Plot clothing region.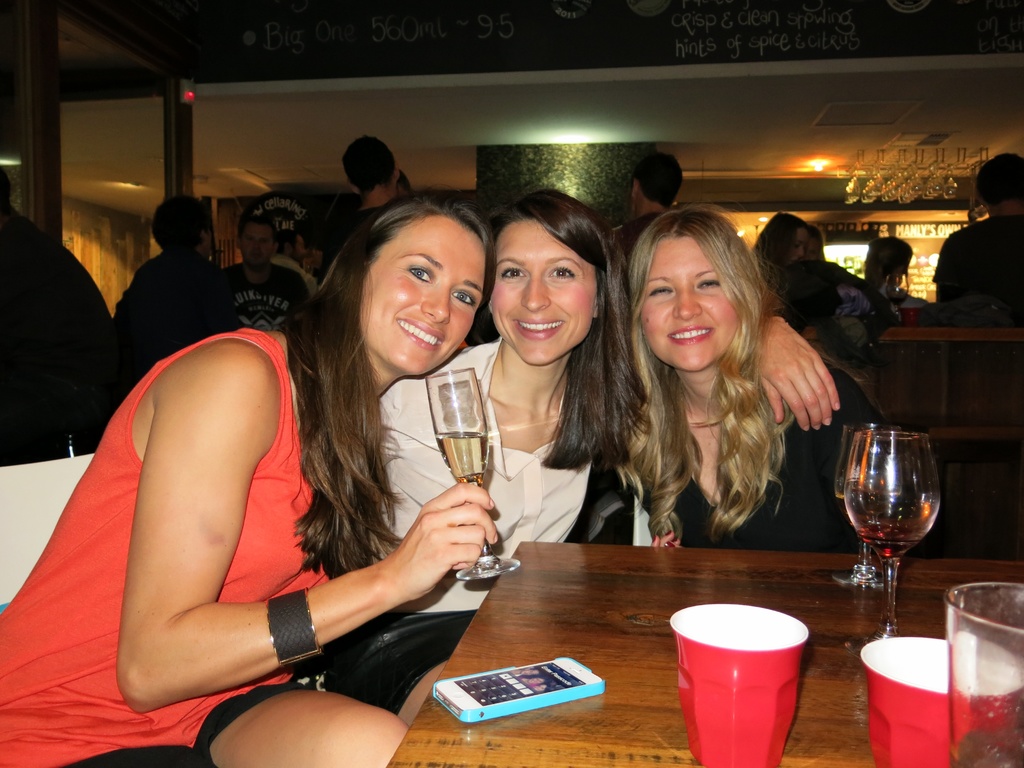
Plotted at 636/366/888/552.
